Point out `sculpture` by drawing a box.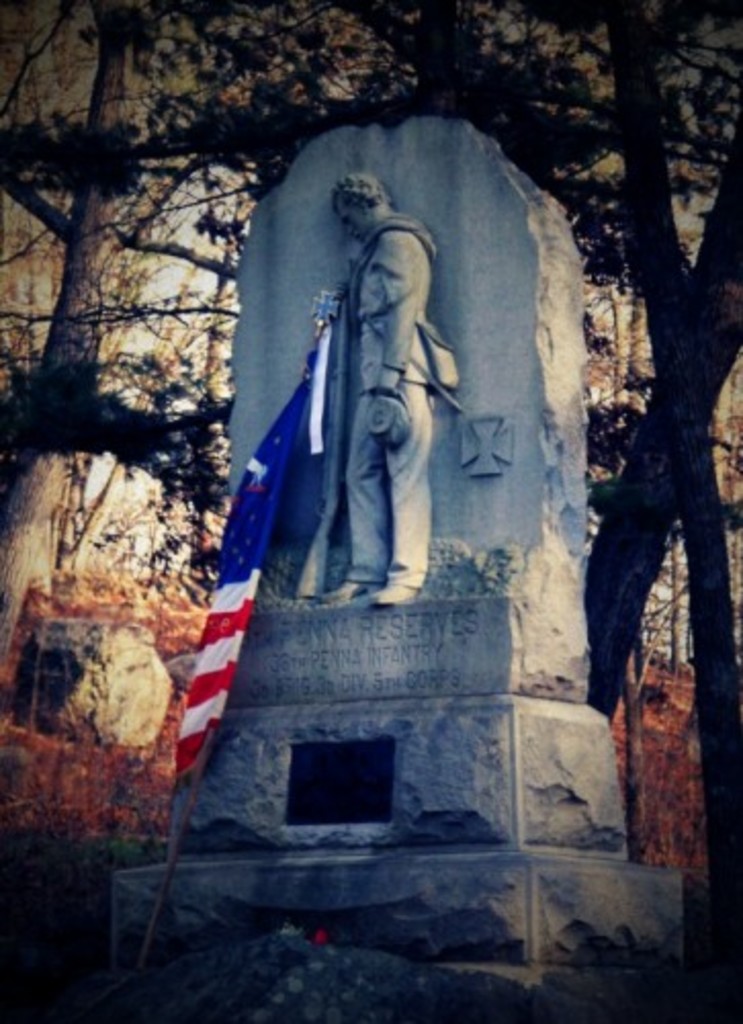
locate(291, 160, 461, 612).
